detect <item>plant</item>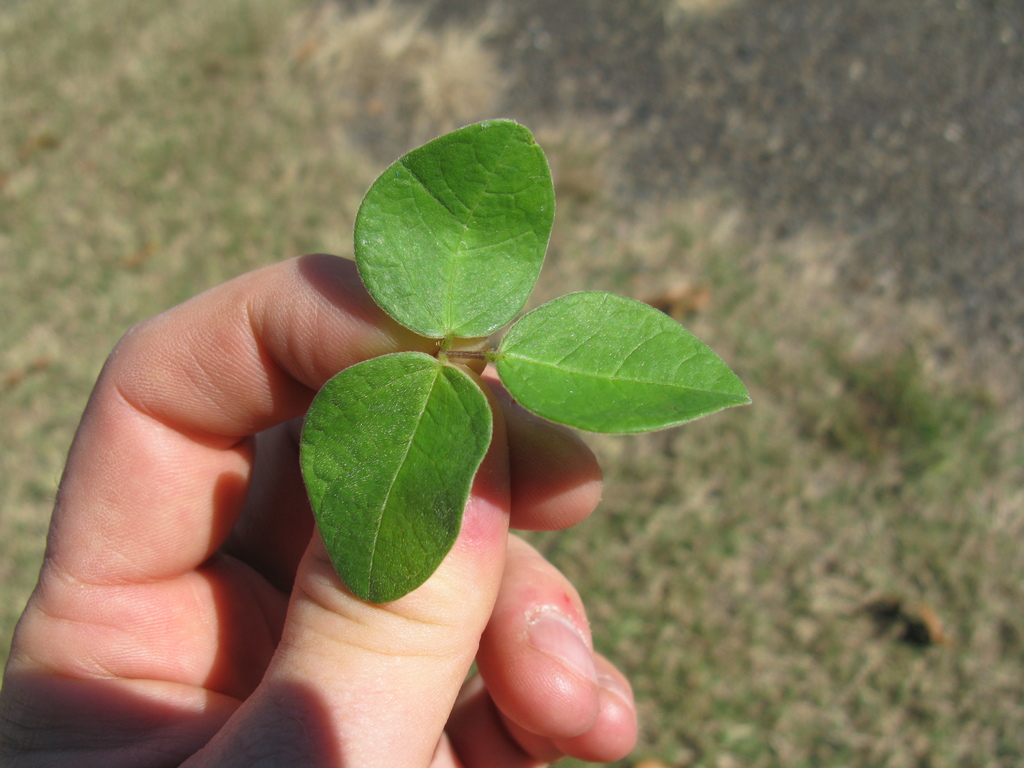
(291, 114, 756, 611)
